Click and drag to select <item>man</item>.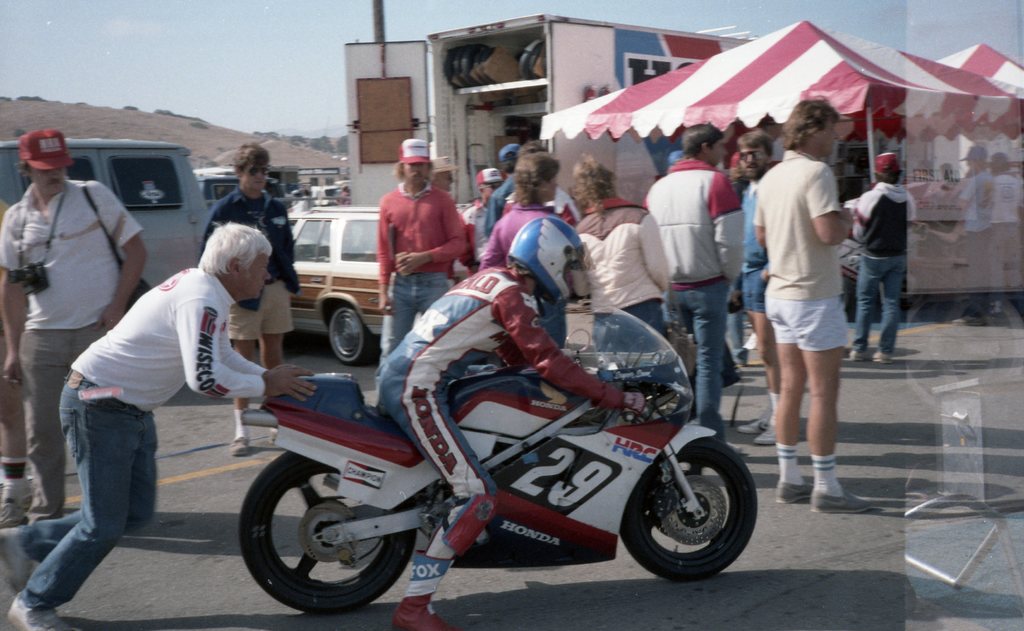
Selection: [0,127,150,522].
